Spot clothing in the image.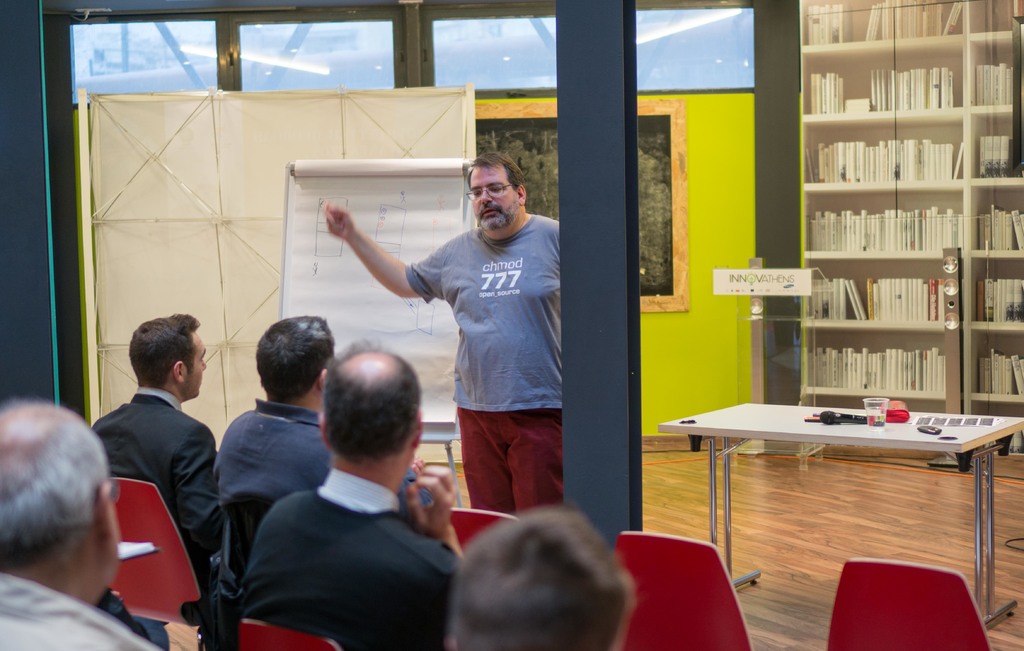
clothing found at 97 582 175 650.
